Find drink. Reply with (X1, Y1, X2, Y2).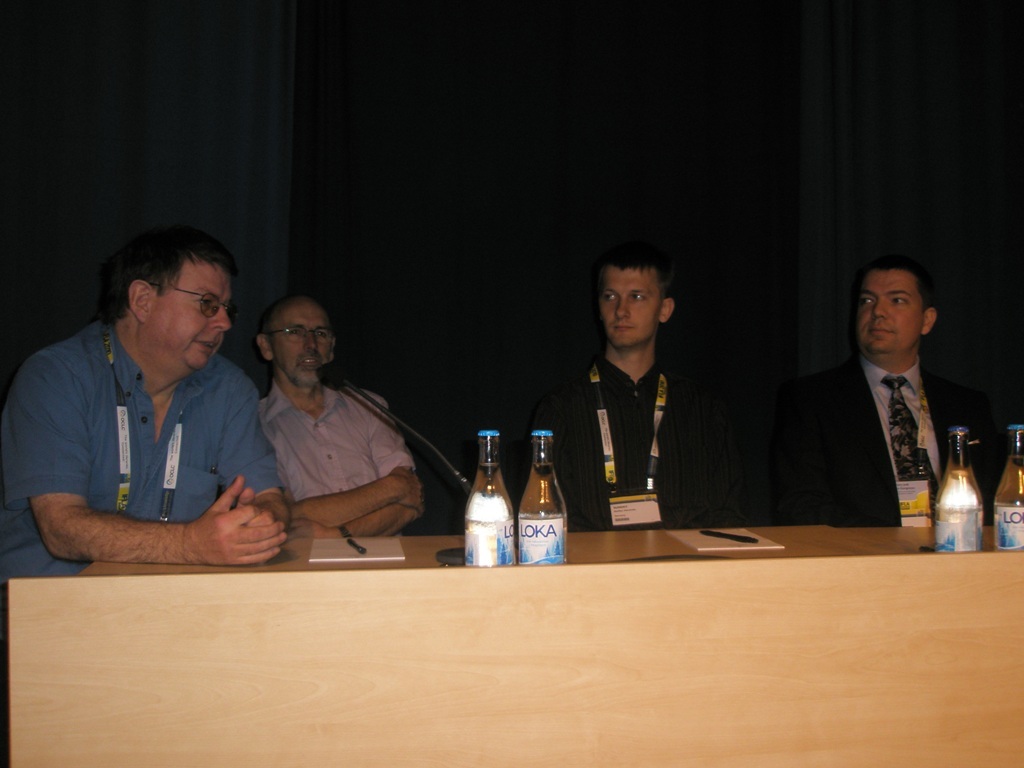
(451, 427, 524, 568).
